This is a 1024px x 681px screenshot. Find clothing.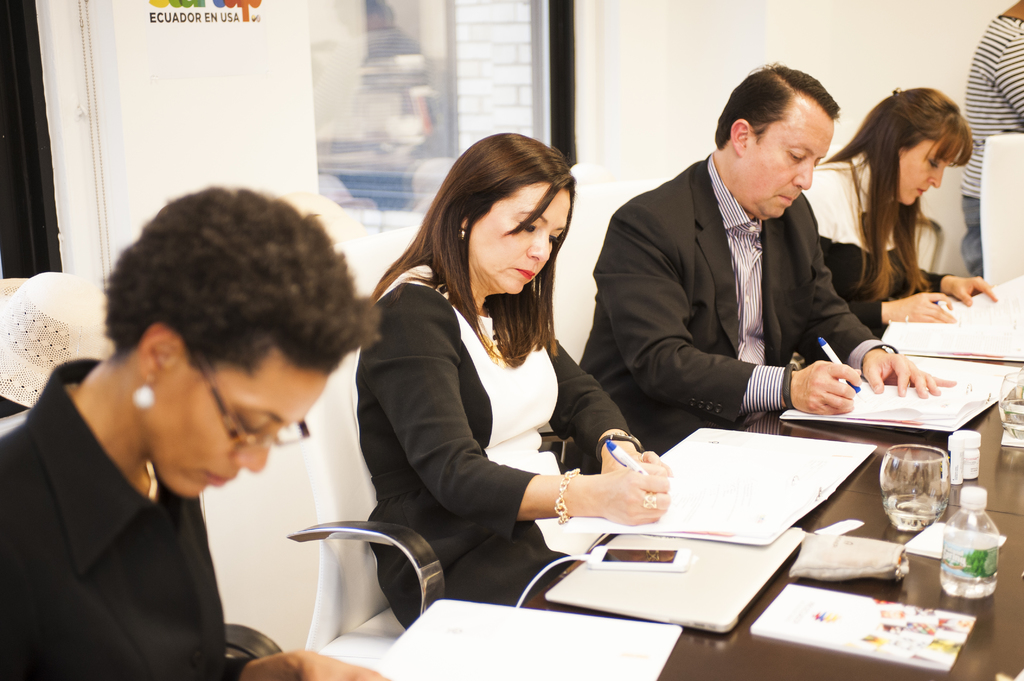
Bounding box: {"x1": 344, "y1": 232, "x2": 656, "y2": 601}.
